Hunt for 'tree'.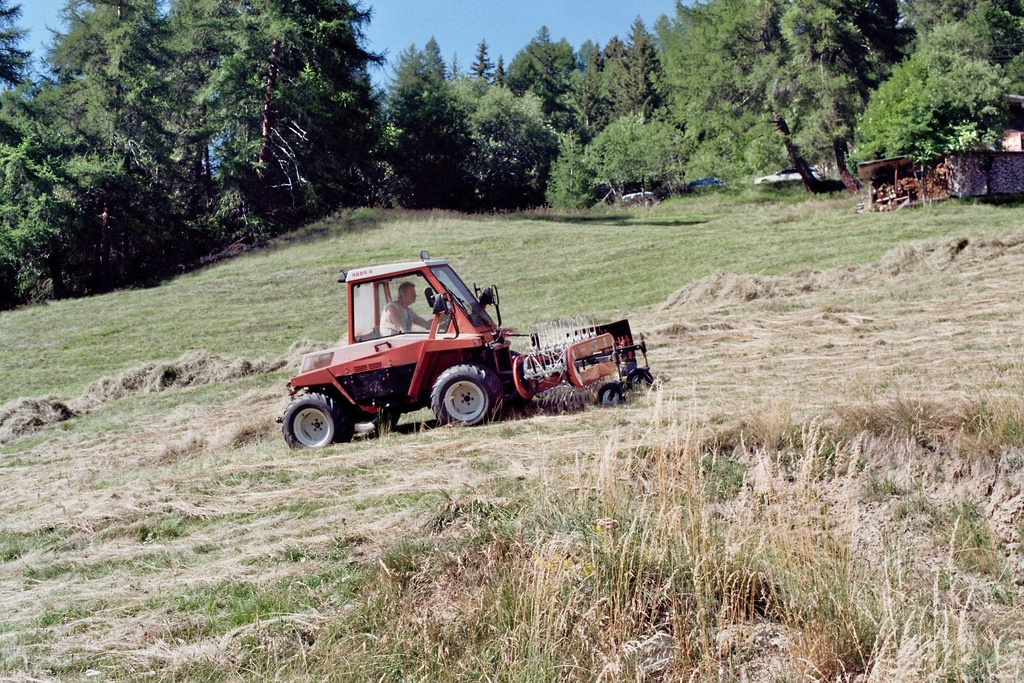
Hunted down at [611,5,671,108].
